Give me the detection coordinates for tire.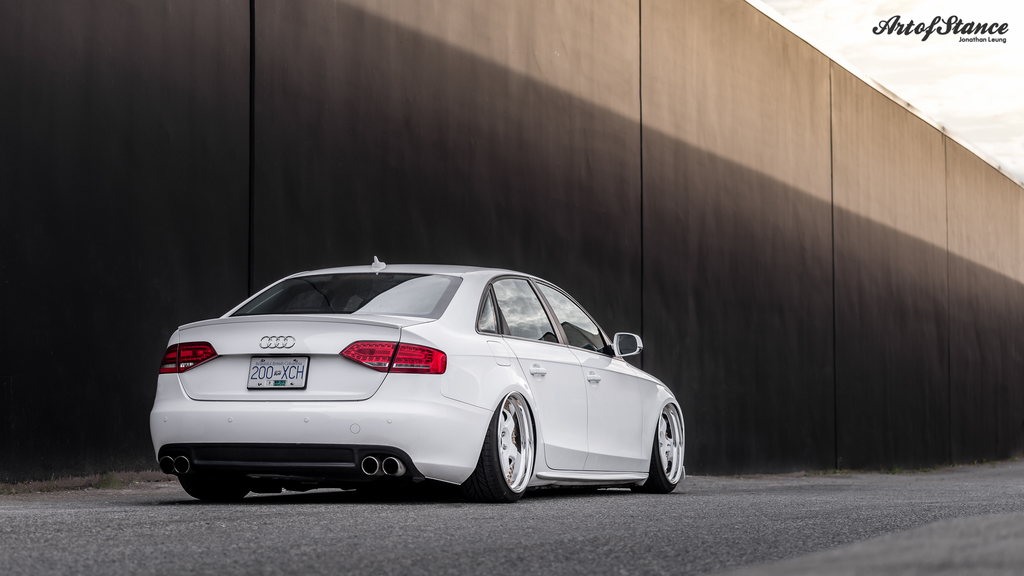
x1=181 y1=478 x2=252 y2=502.
